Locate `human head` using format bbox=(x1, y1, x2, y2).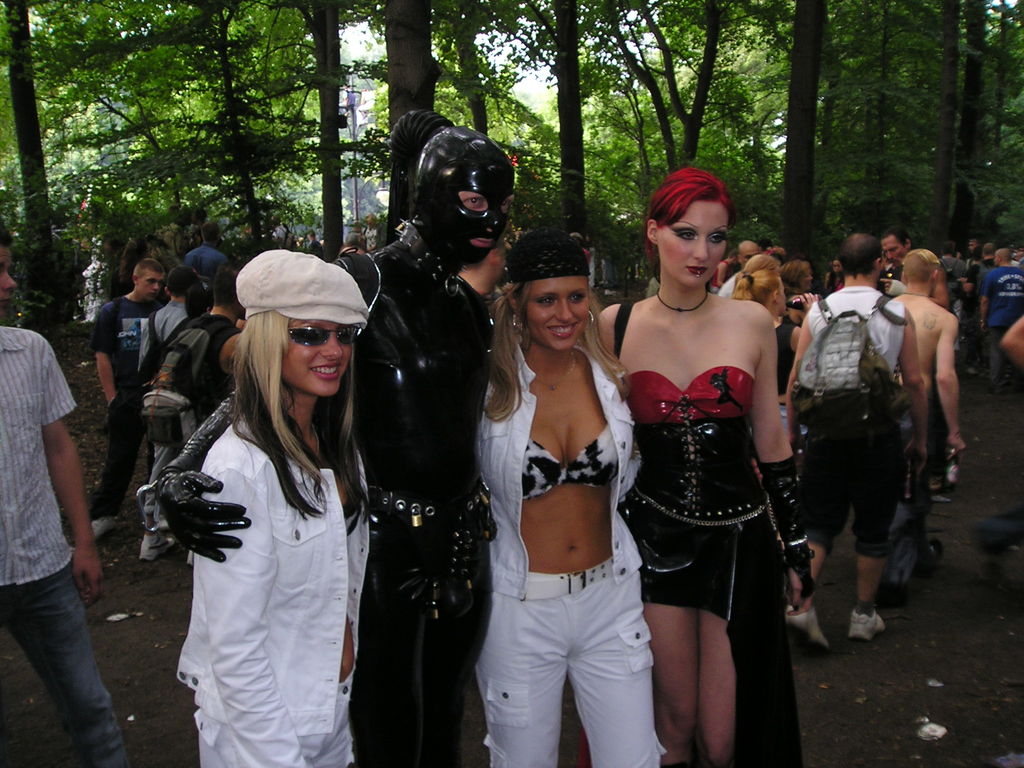
bbox=(200, 222, 221, 244).
